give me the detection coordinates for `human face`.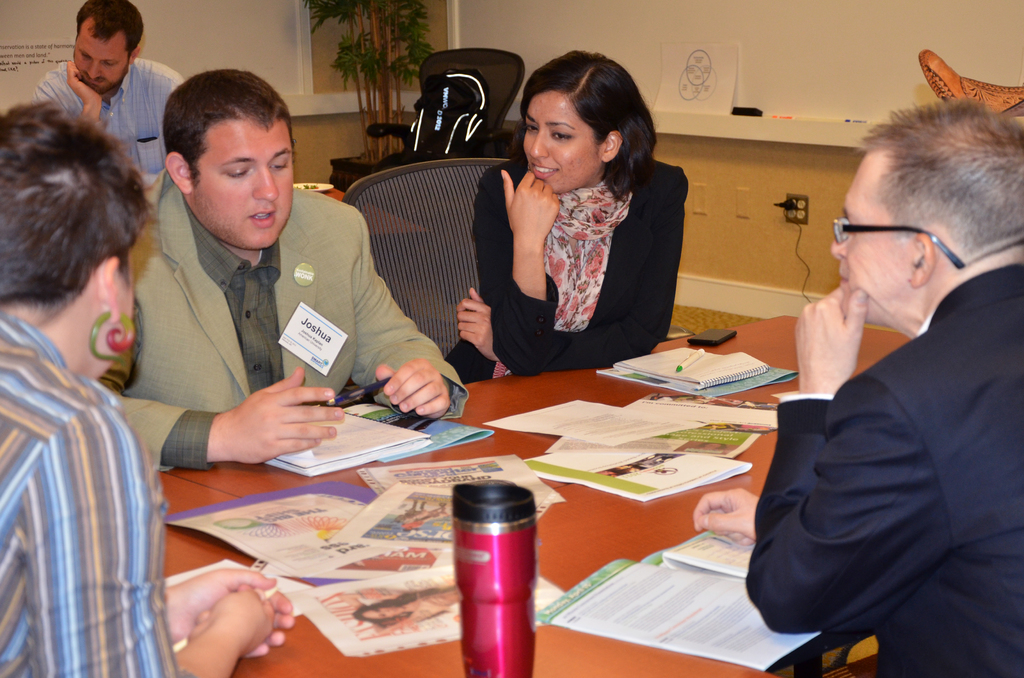
rect(73, 22, 130, 93).
